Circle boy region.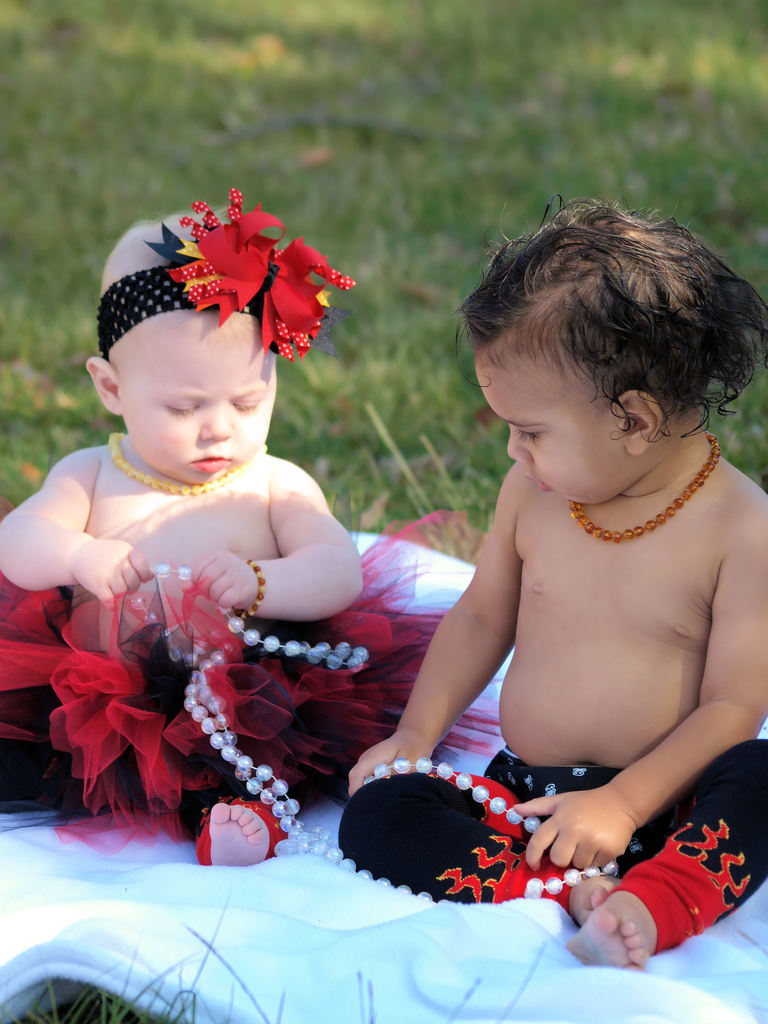
Region: l=337, t=177, r=753, b=948.
